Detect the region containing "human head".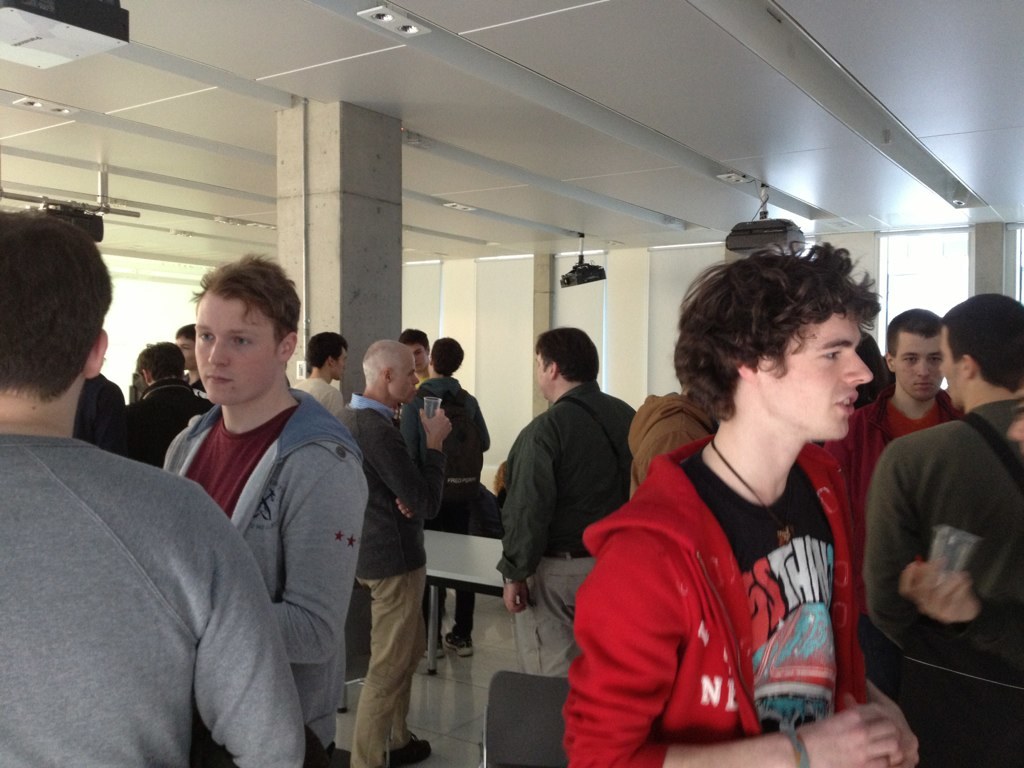
[x1=430, y1=337, x2=465, y2=374].
